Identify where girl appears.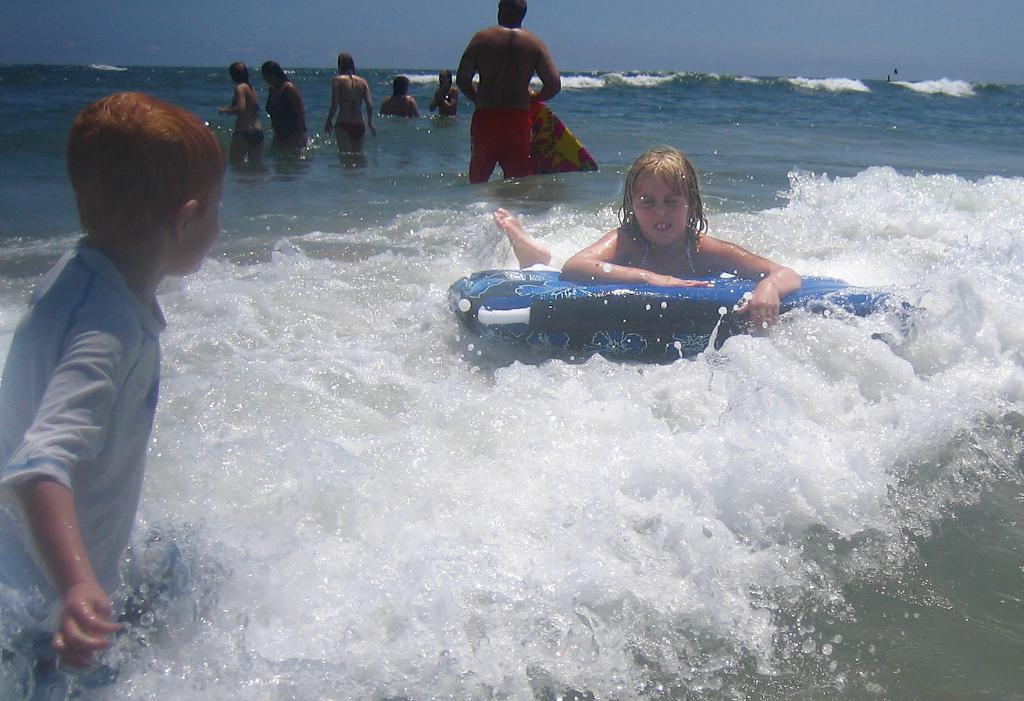
Appears at BBox(495, 145, 801, 331).
